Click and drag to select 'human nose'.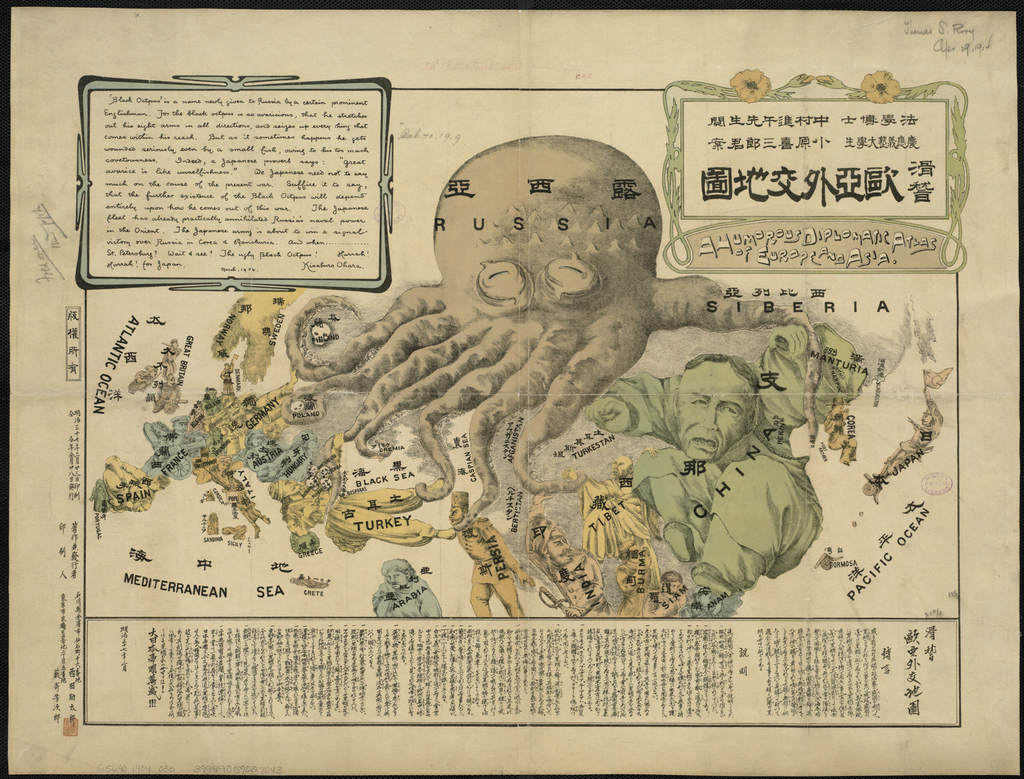
Selection: 700,401,718,431.
